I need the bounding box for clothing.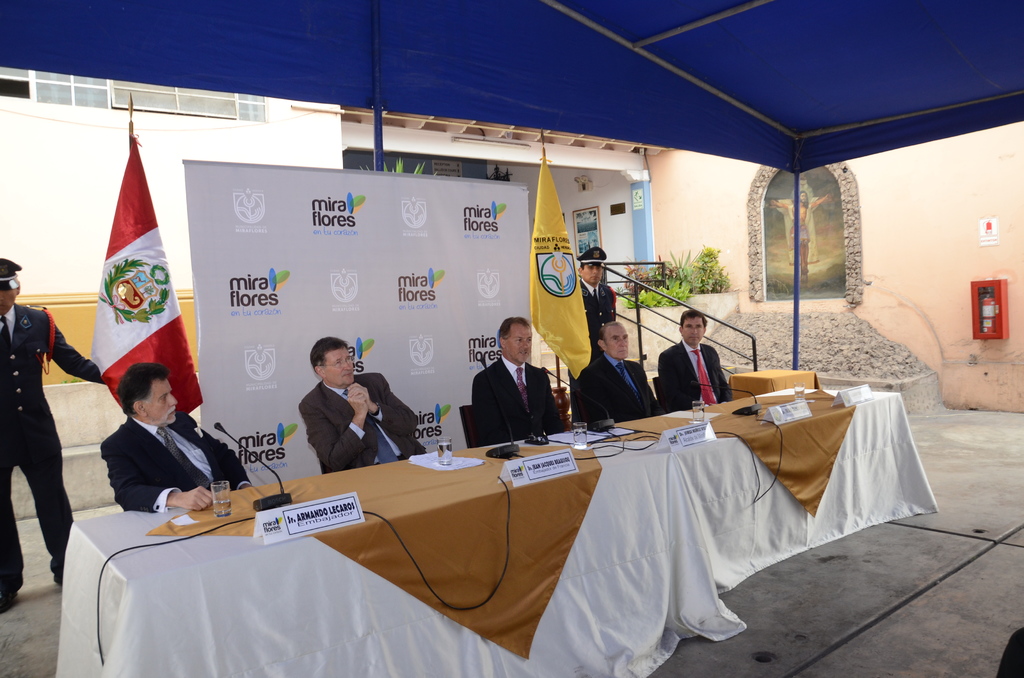
Here it is: crop(659, 336, 736, 410).
